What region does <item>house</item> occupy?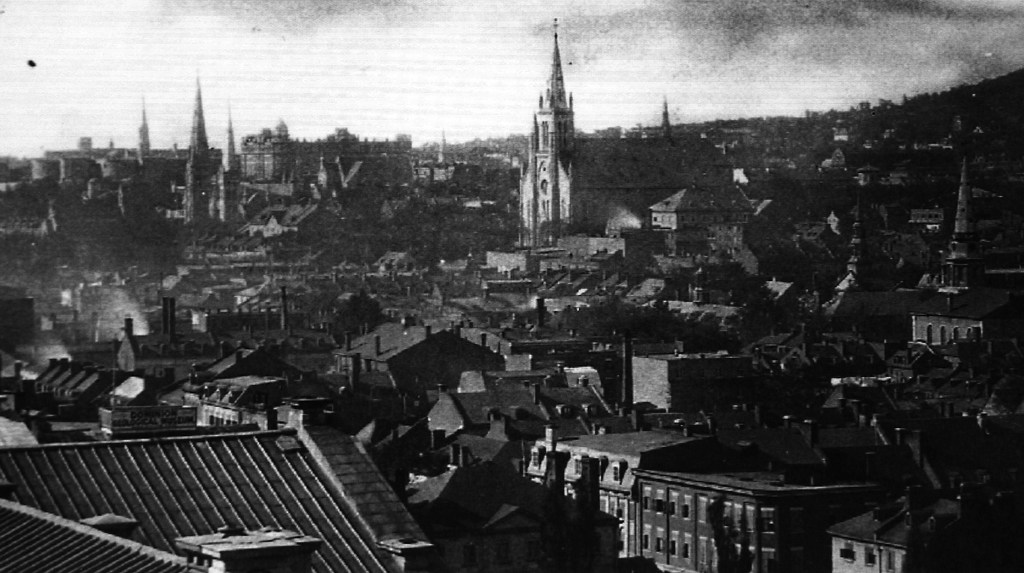
(634, 257, 760, 341).
